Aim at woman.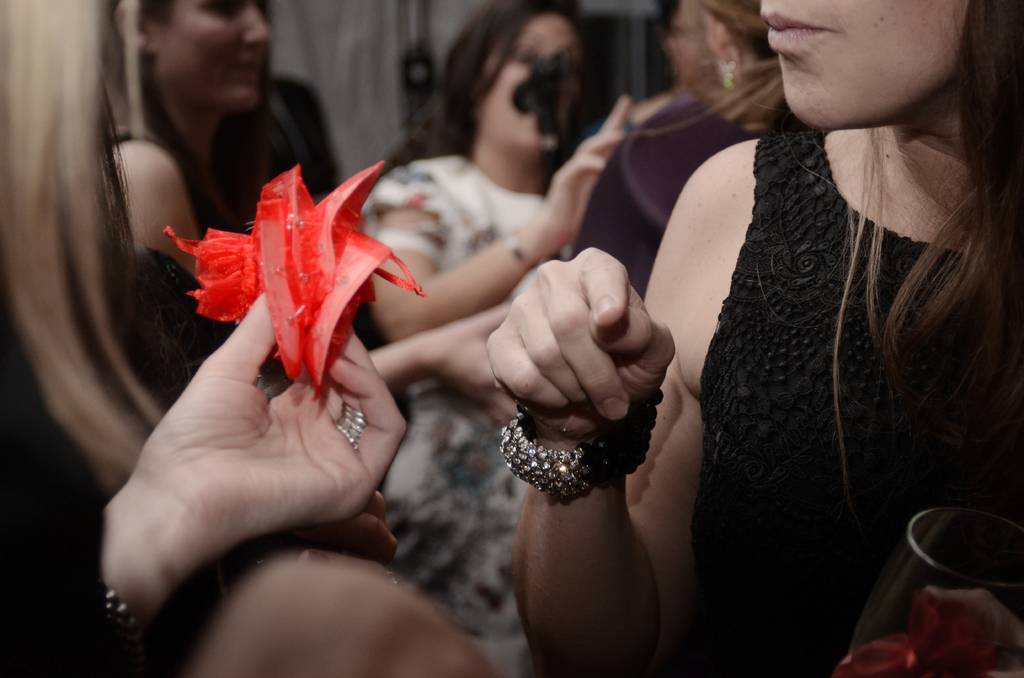
Aimed at BBox(108, 0, 282, 287).
